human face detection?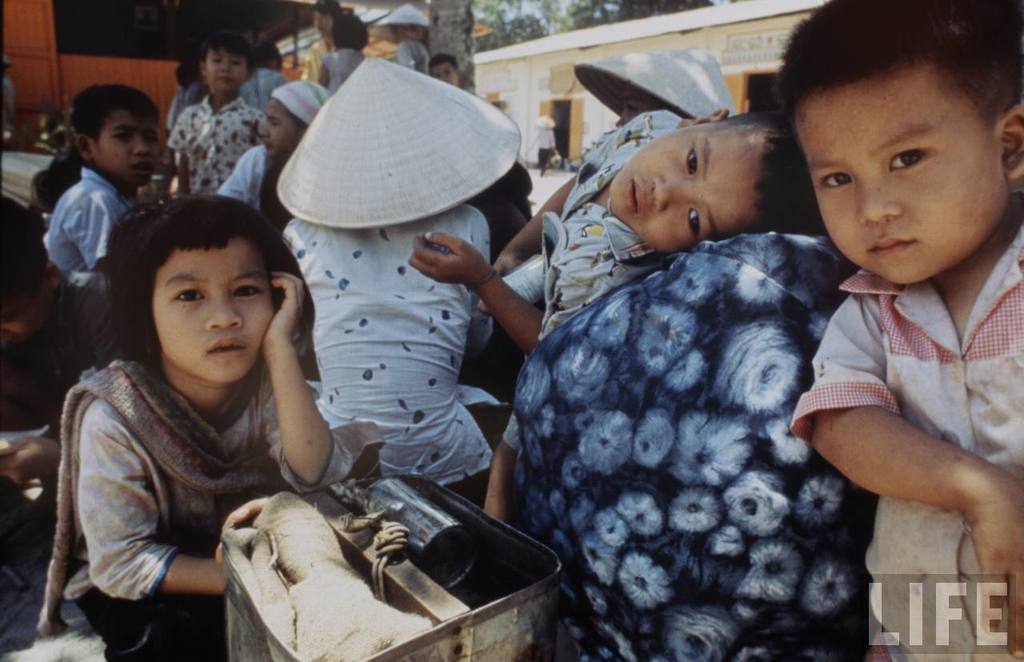
<box>259,95,307,156</box>
